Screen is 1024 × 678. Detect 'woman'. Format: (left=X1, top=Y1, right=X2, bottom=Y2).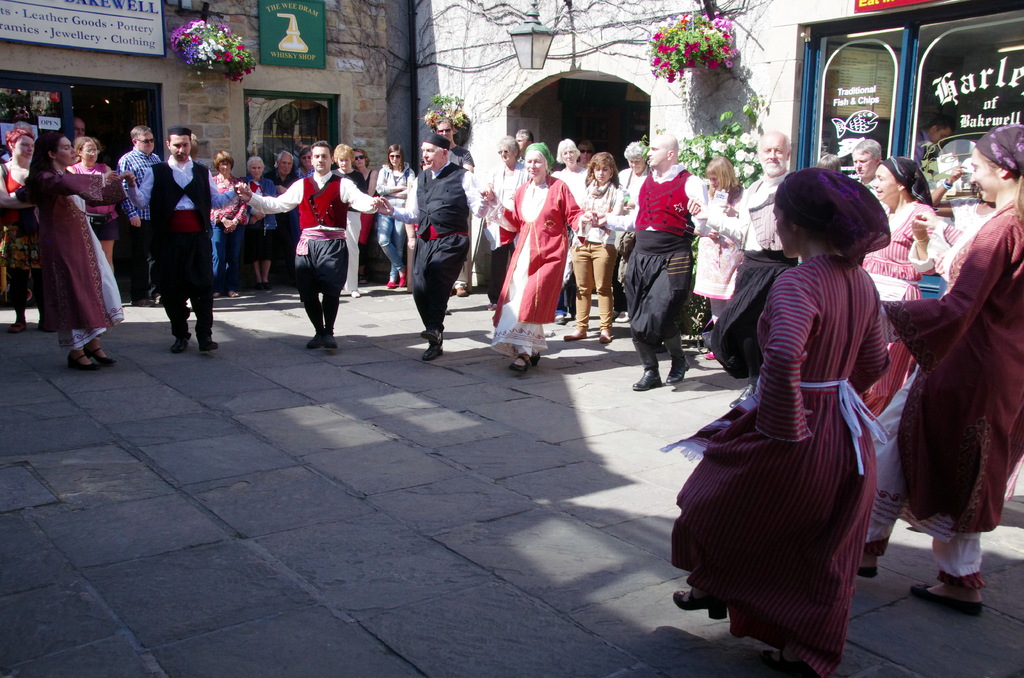
(left=927, top=165, right=1000, bottom=298).
